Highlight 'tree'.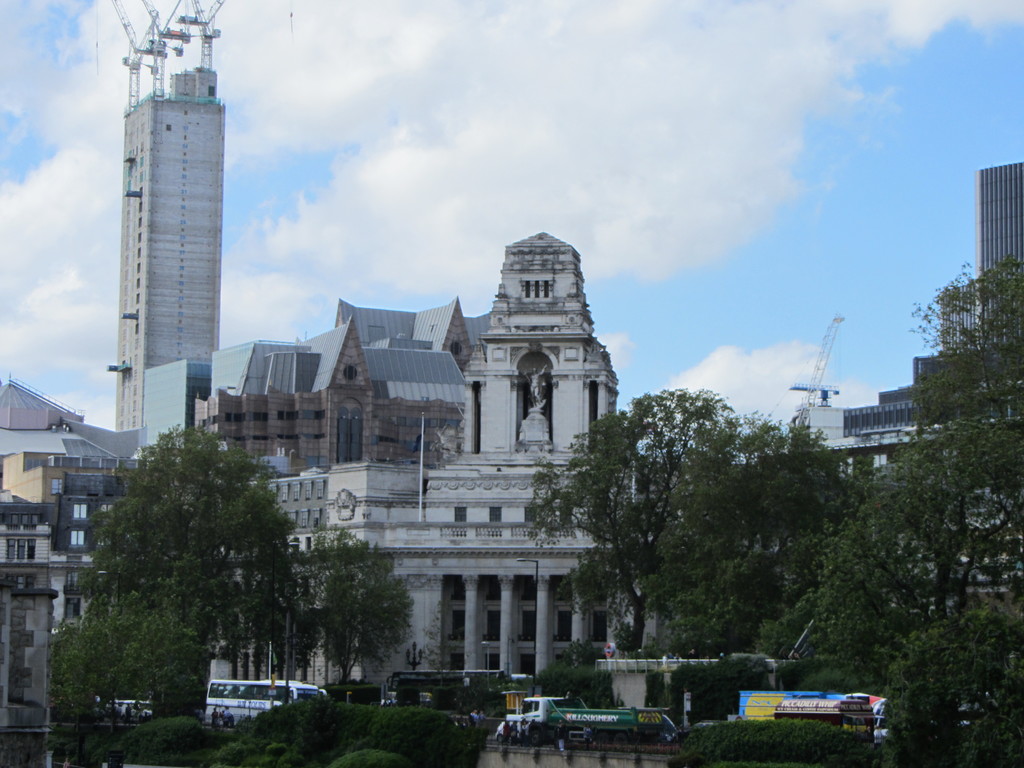
Highlighted region: select_region(747, 437, 1023, 673).
